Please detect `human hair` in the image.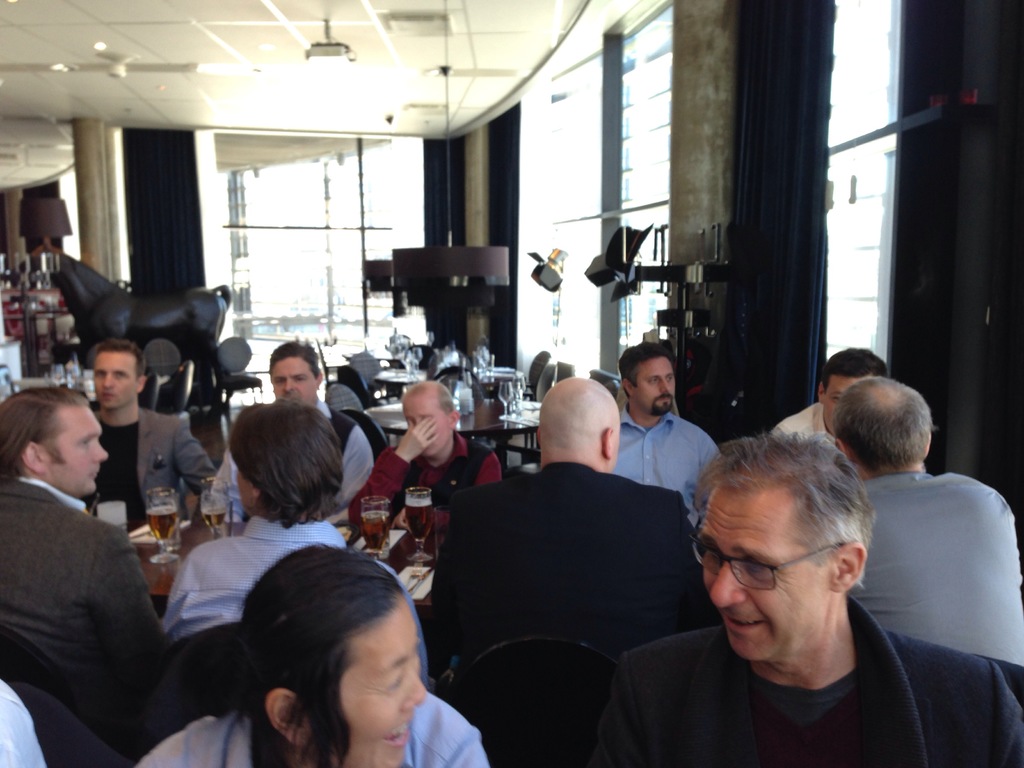
bbox=[226, 399, 345, 529].
